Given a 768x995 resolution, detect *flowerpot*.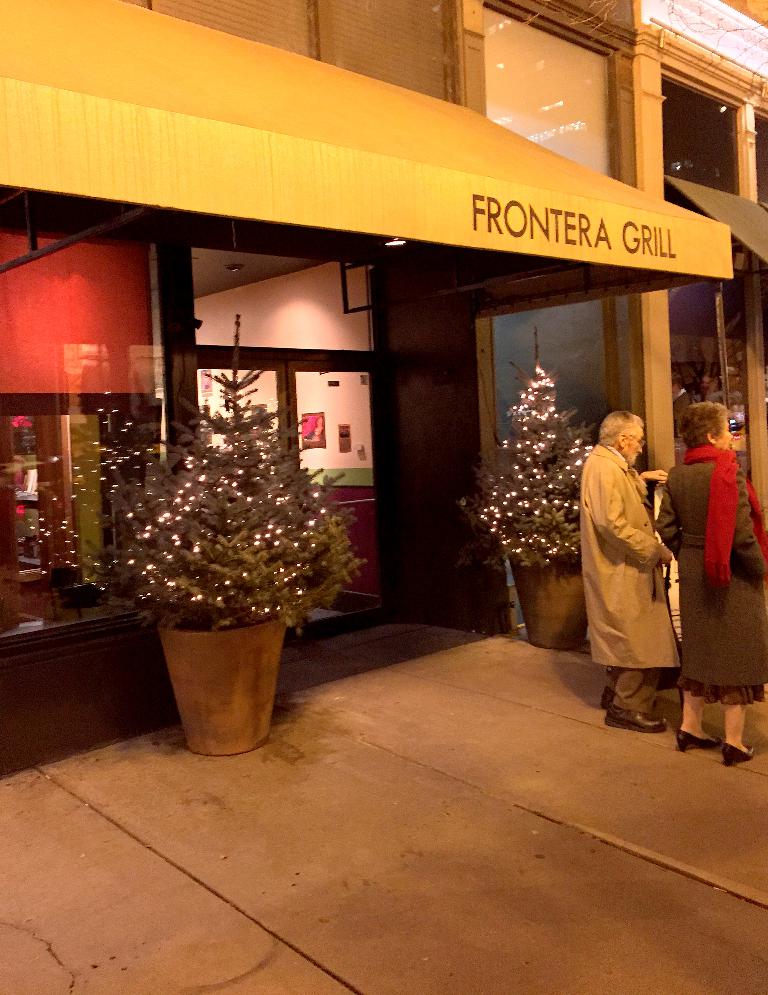
x1=146, y1=598, x2=312, y2=745.
